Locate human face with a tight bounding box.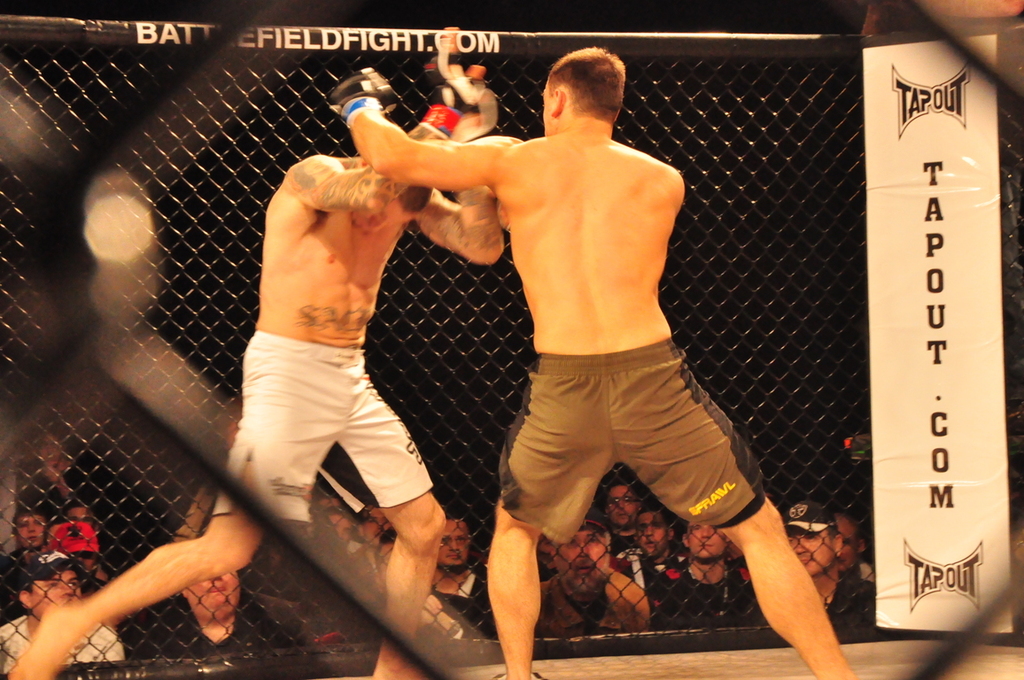
pyautogui.locateOnScreen(189, 571, 241, 625).
